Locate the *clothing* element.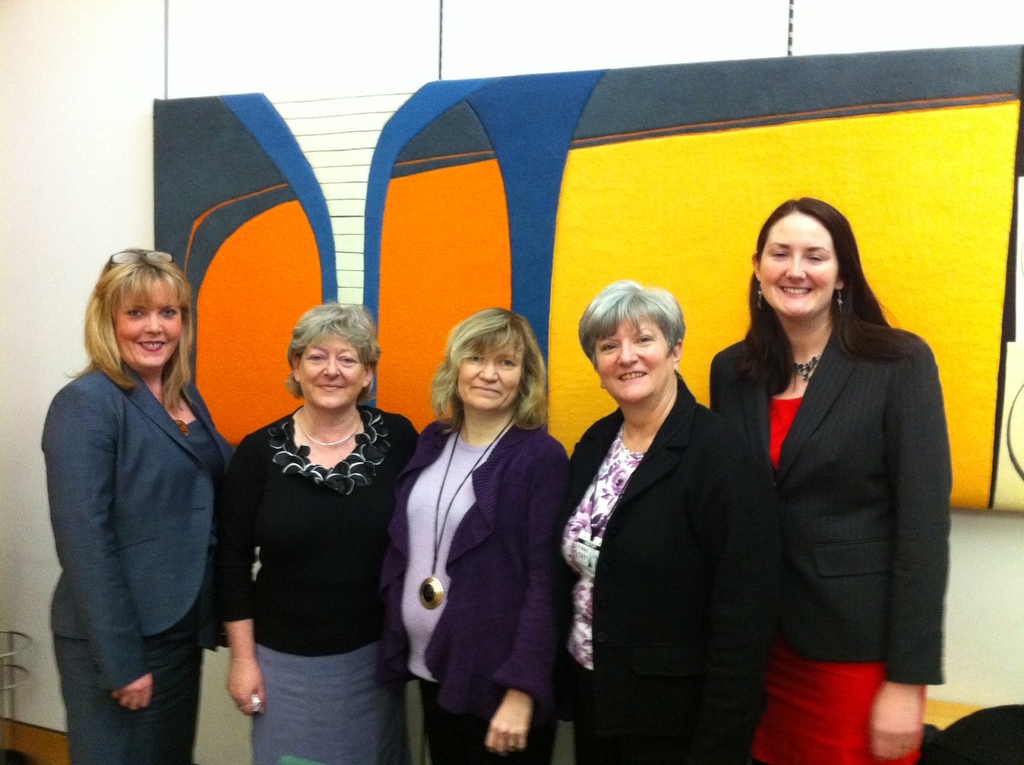
Element bbox: [562, 364, 778, 764].
